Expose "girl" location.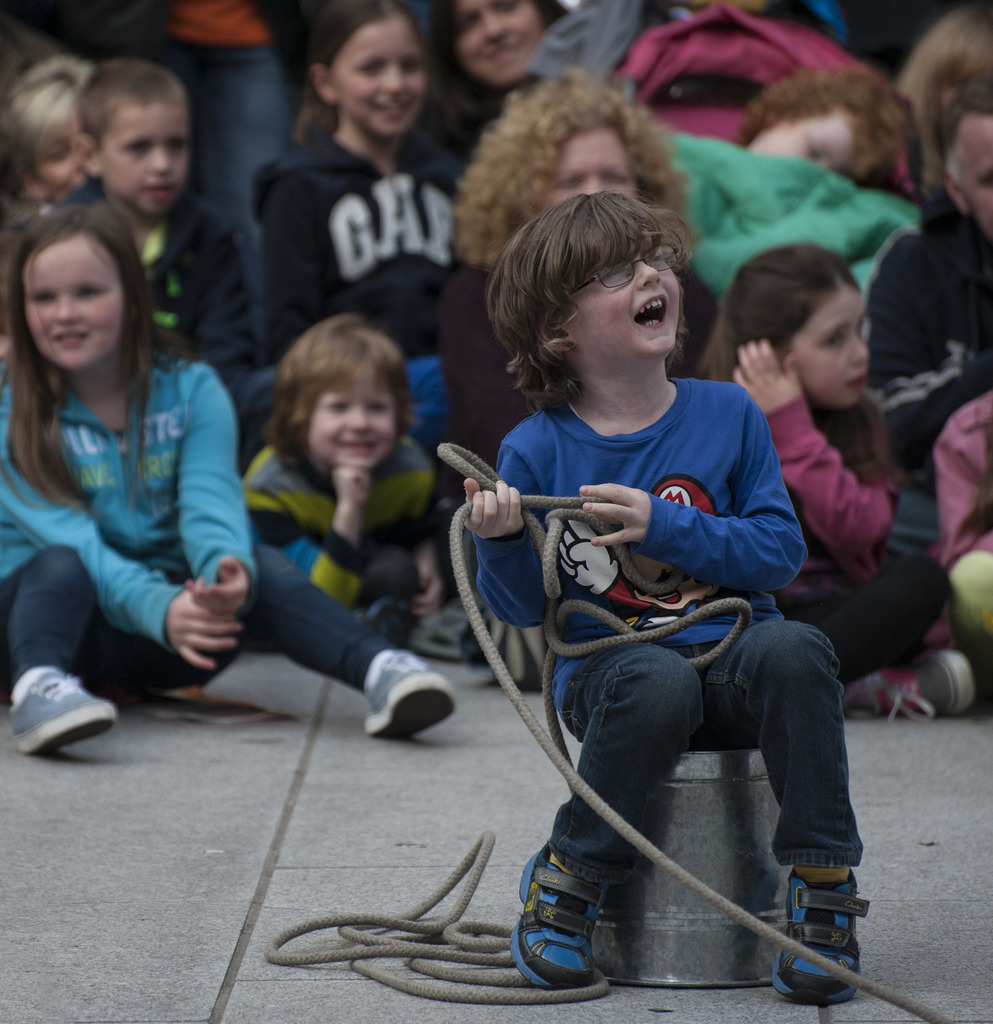
Exposed at crop(252, 0, 467, 476).
